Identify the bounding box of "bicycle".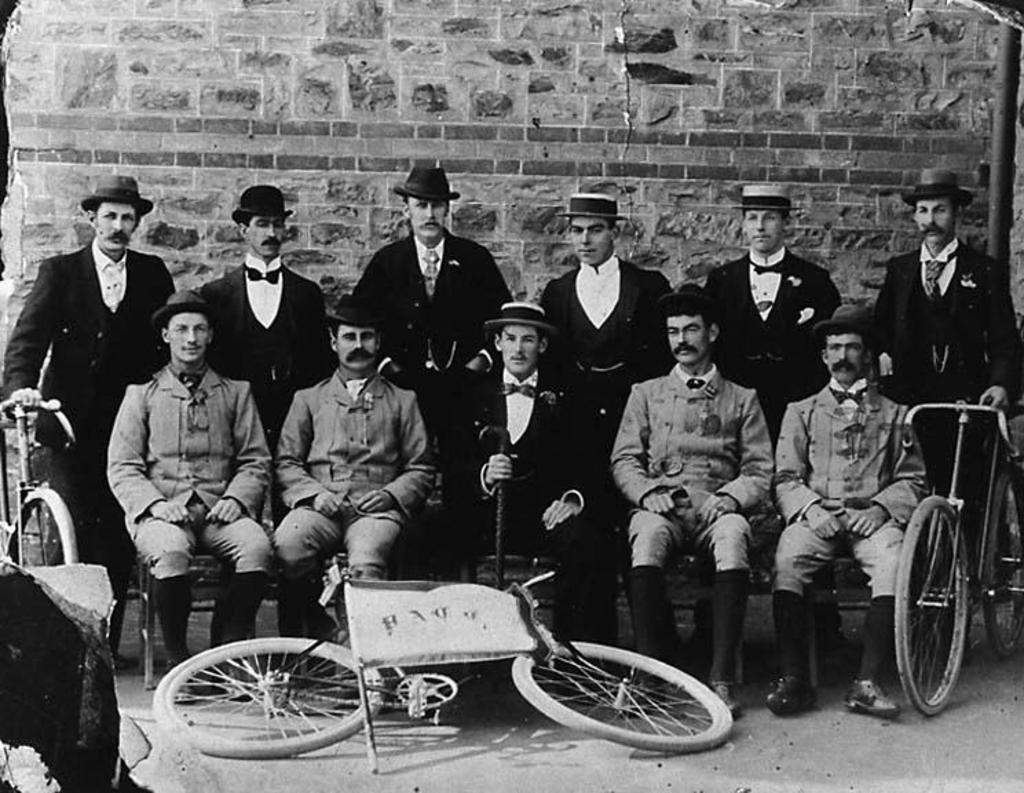
bbox=[0, 396, 78, 566].
